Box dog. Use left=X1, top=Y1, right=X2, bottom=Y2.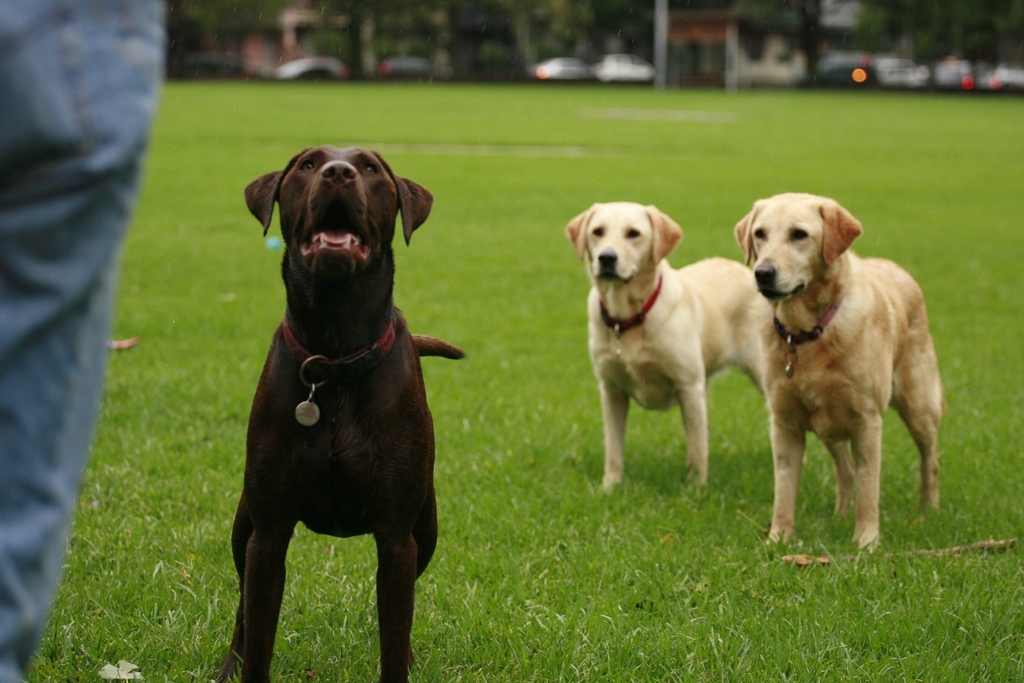
left=565, top=202, right=758, bottom=498.
